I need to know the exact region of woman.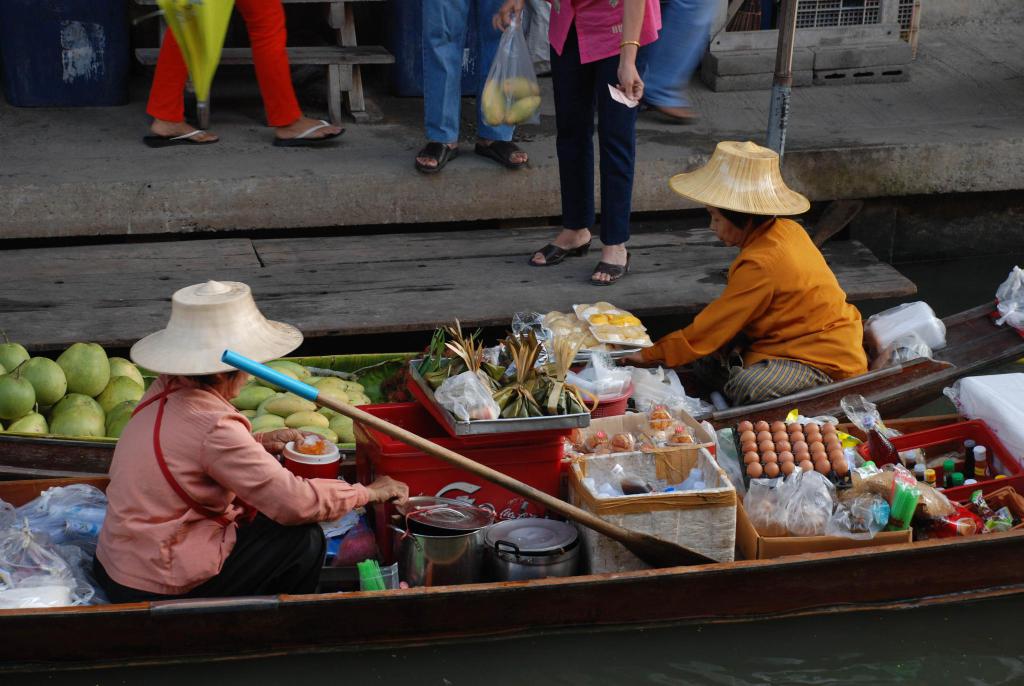
Region: (left=638, top=124, right=880, bottom=416).
